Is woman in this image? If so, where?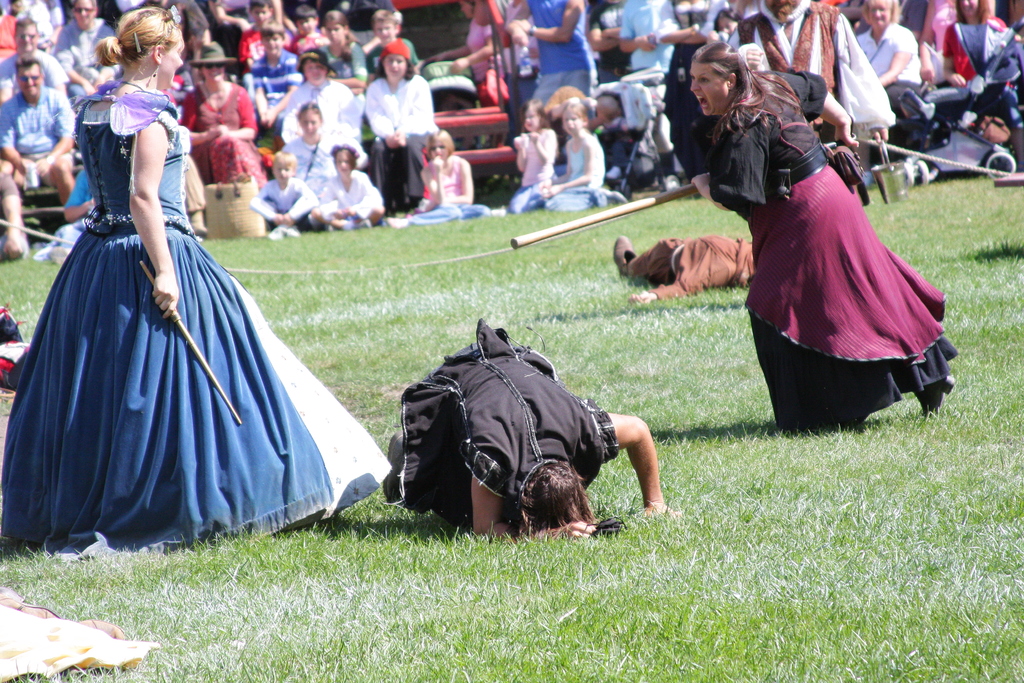
Yes, at 178:43:265:185.
